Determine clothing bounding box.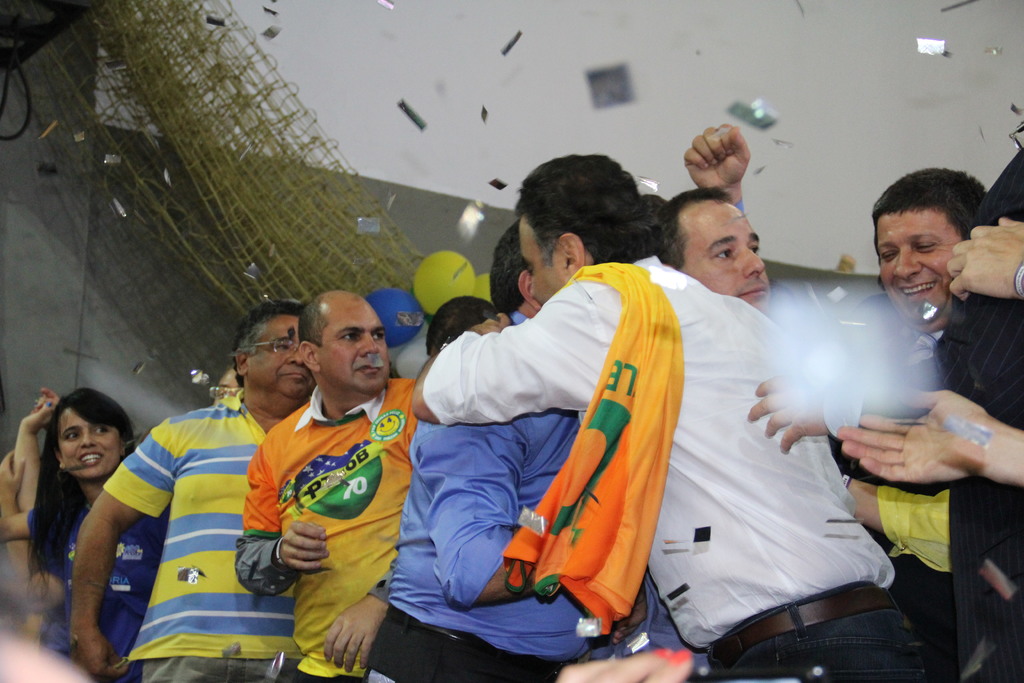
Determined: {"left": 900, "top": 292, "right": 1023, "bottom": 675}.
